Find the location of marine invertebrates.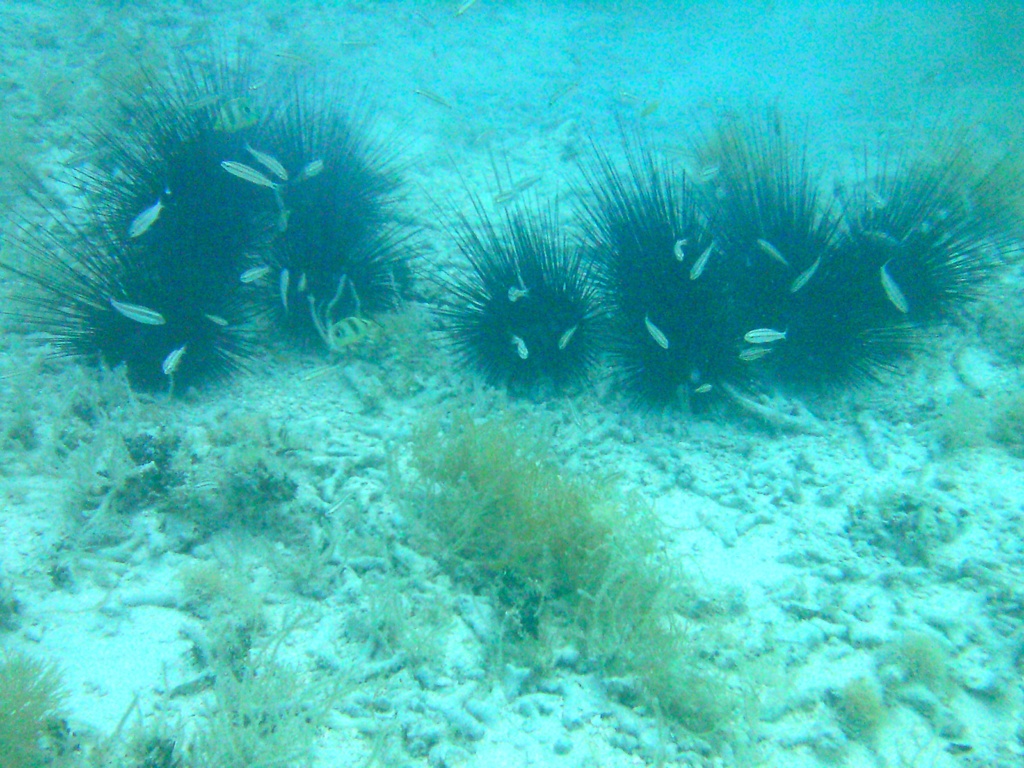
Location: Rect(33, 94, 257, 321).
